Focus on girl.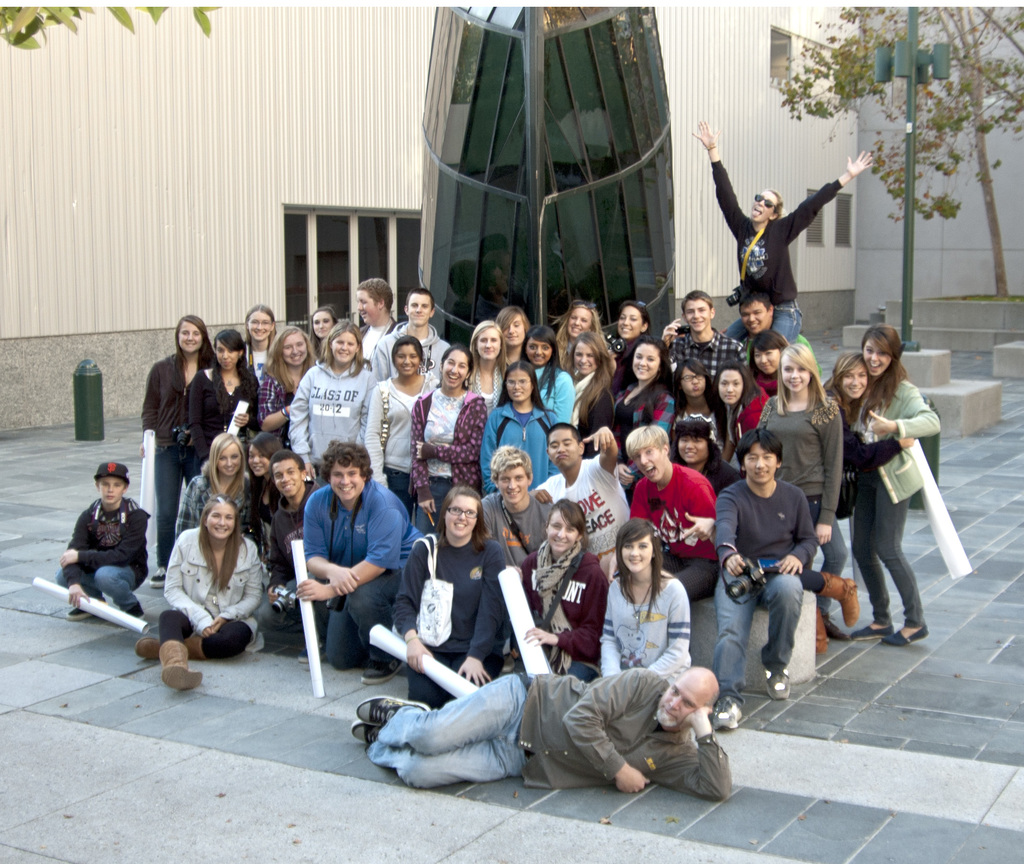
Focused at 237/421/288/519.
